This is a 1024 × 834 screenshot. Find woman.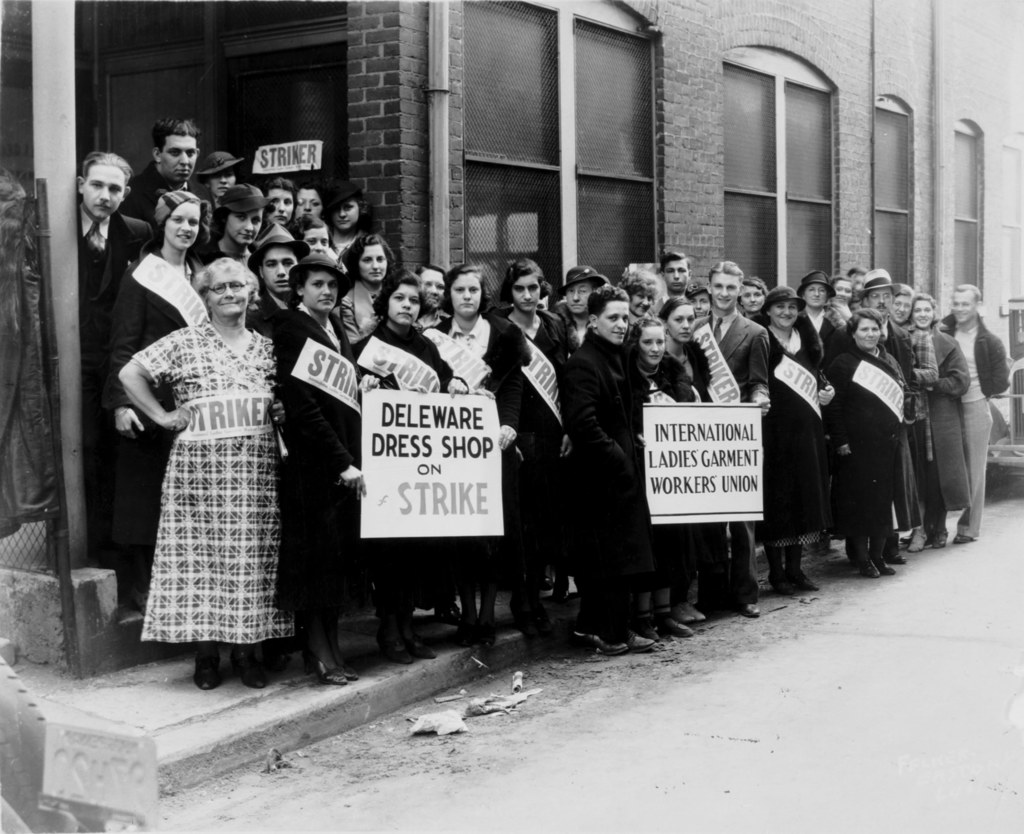
Bounding box: [x1=620, y1=323, x2=692, y2=641].
